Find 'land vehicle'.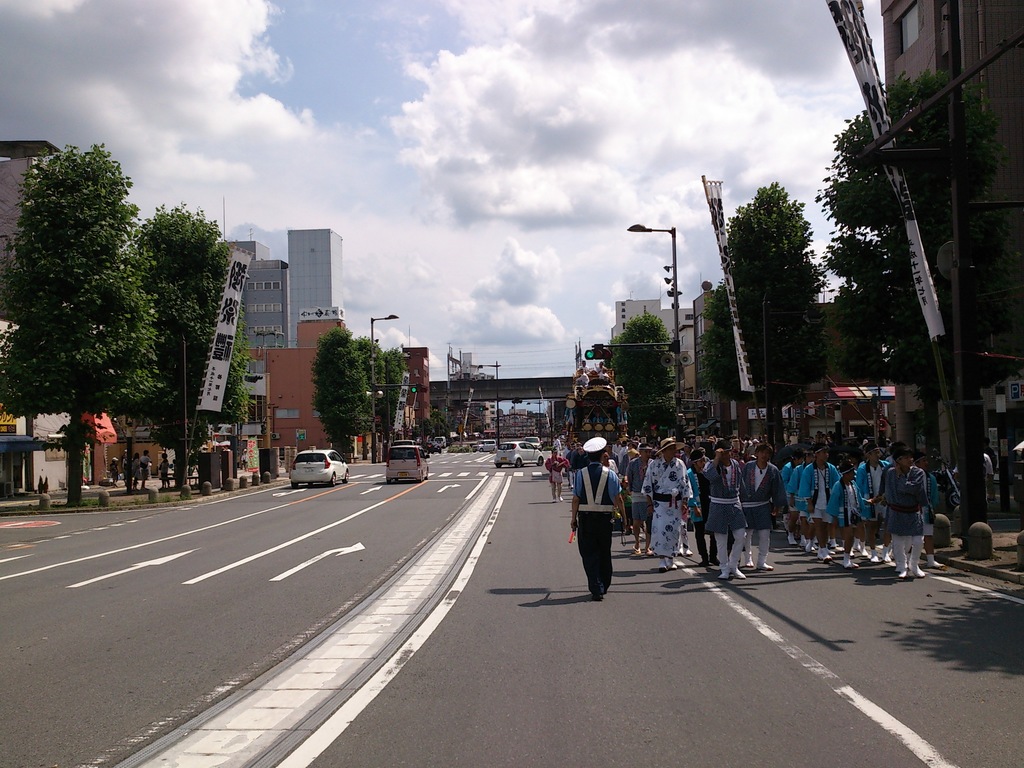
[431, 442, 440, 454].
